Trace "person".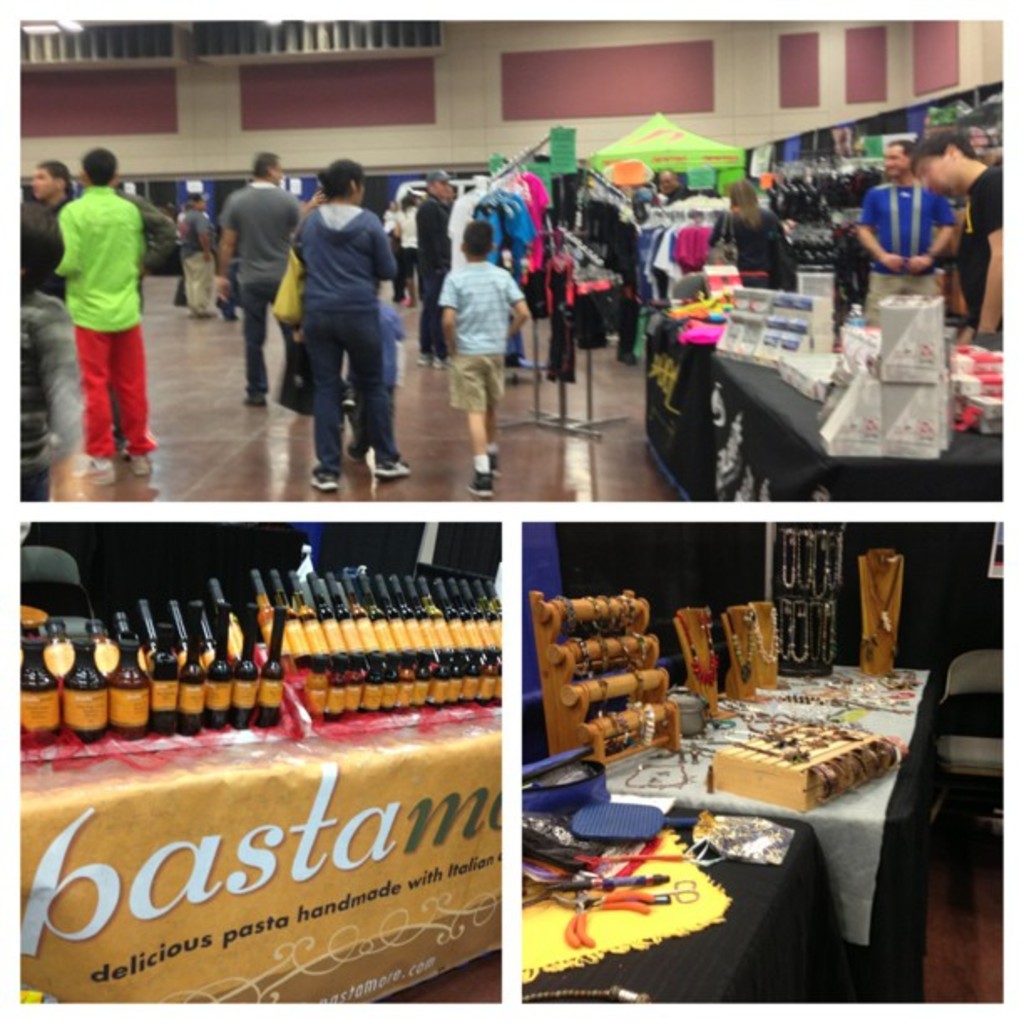
Traced to rect(907, 120, 1007, 336).
